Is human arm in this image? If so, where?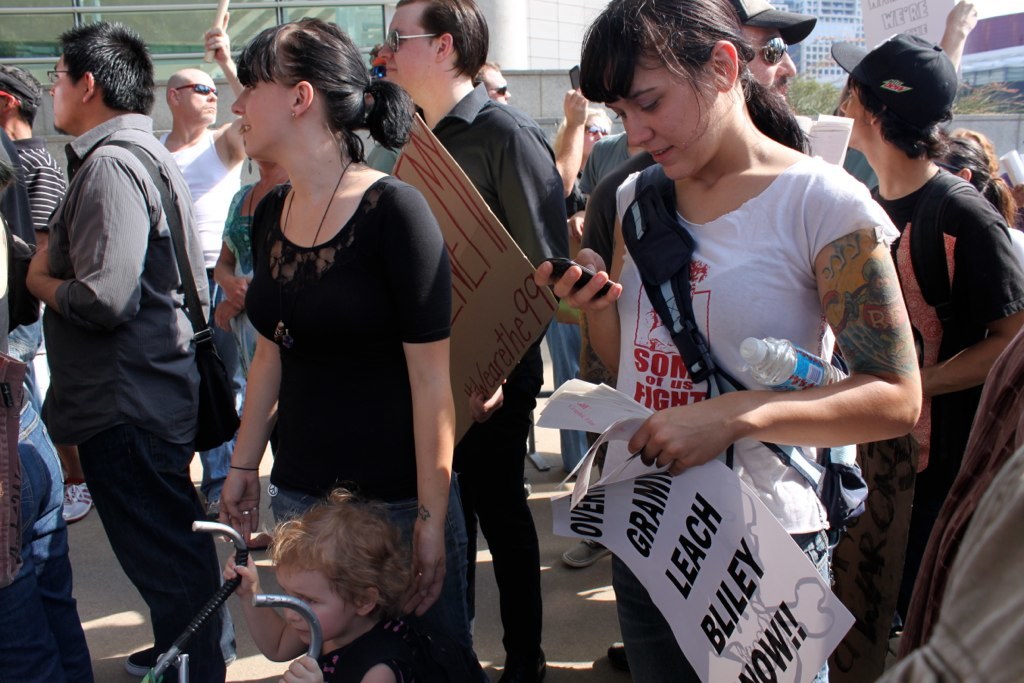
Yes, at 218:544:331:661.
